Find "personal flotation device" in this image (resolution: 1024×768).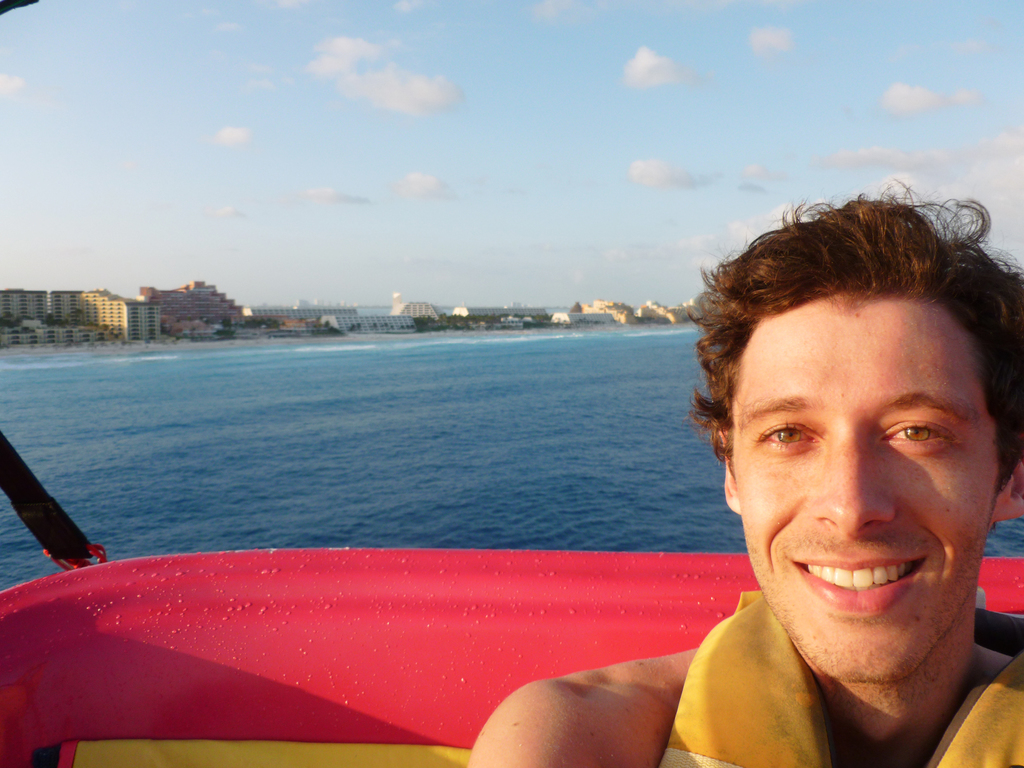
crop(659, 586, 1023, 767).
